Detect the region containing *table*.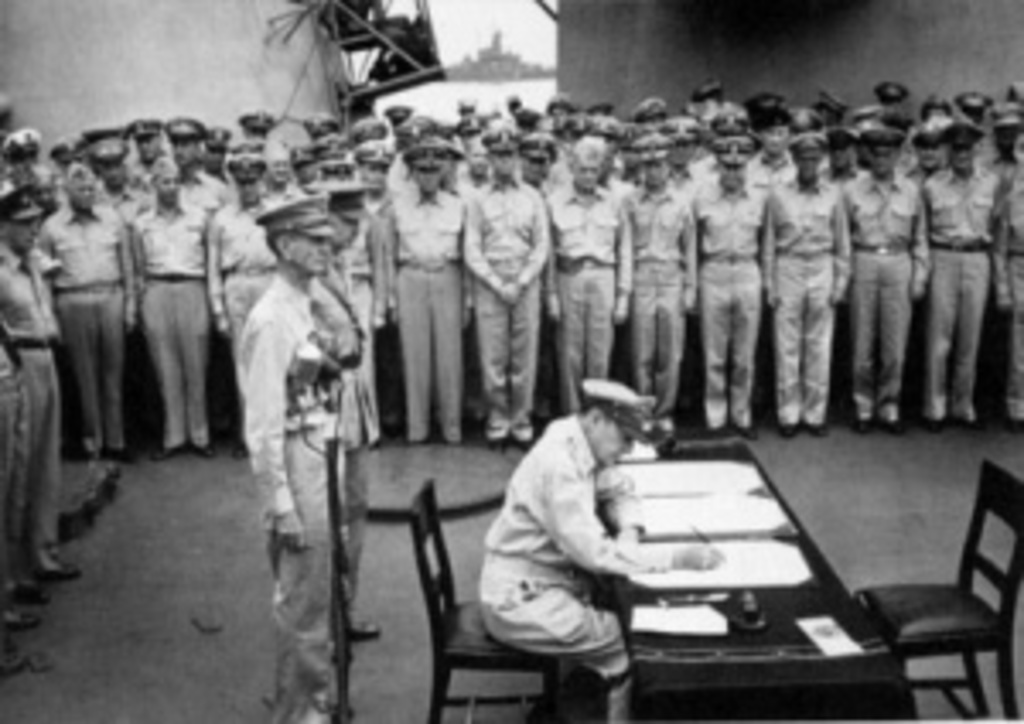
[x1=563, y1=451, x2=969, y2=700].
